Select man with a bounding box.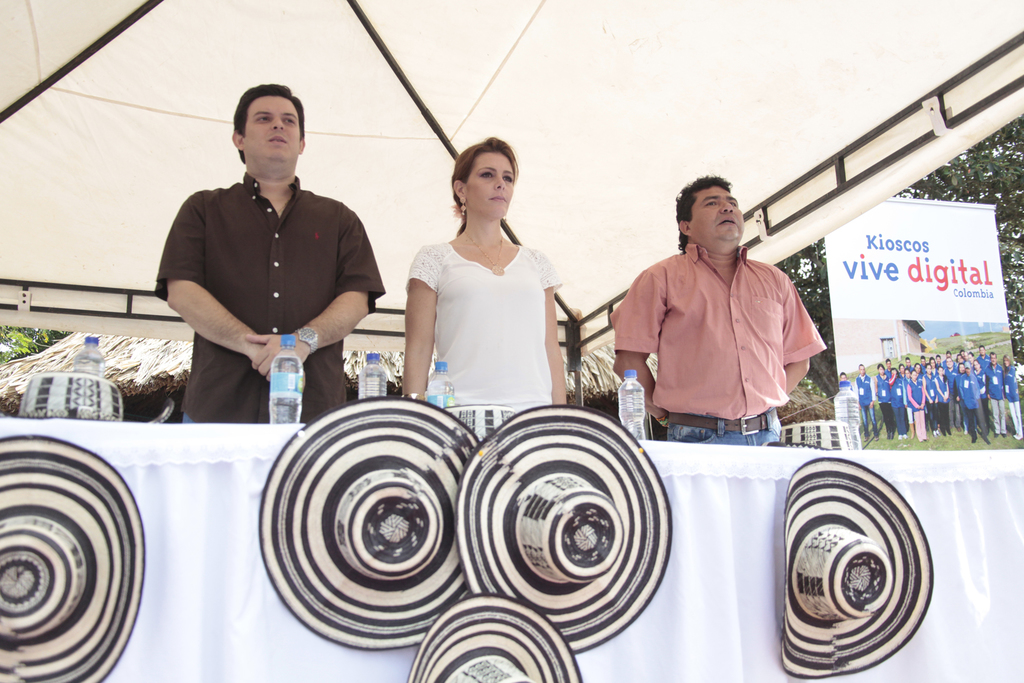
crop(856, 364, 876, 441).
